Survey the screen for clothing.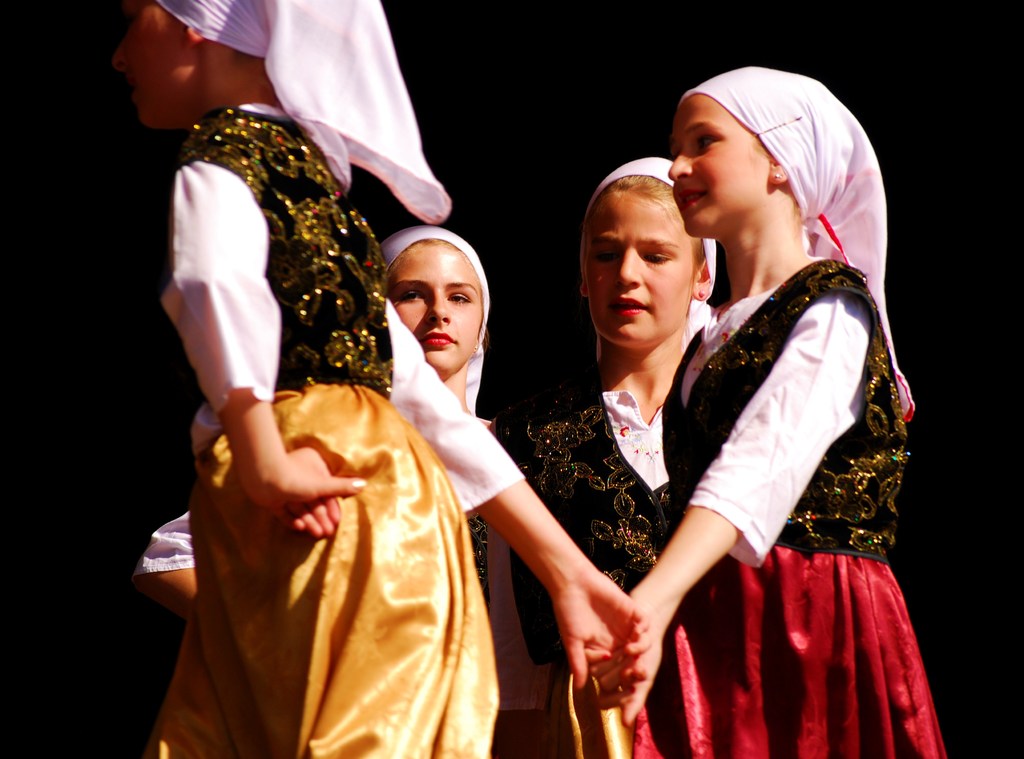
Survey found: detection(510, 373, 691, 758).
